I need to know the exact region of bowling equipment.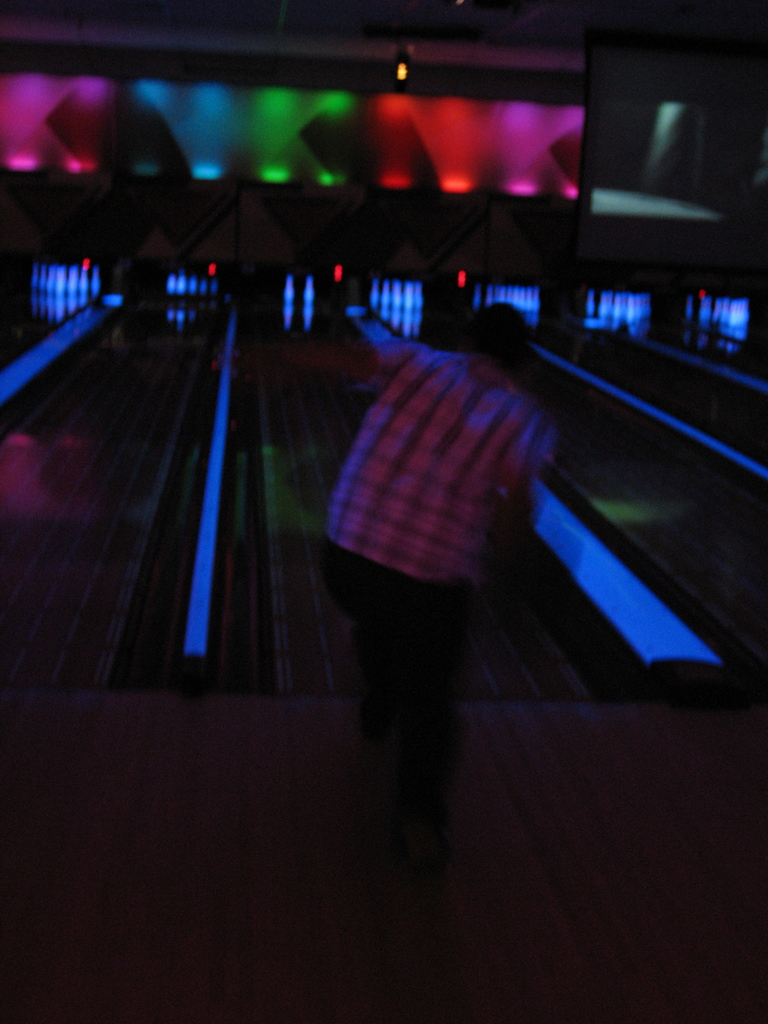
Region: rect(582, 287, 597, 320).
